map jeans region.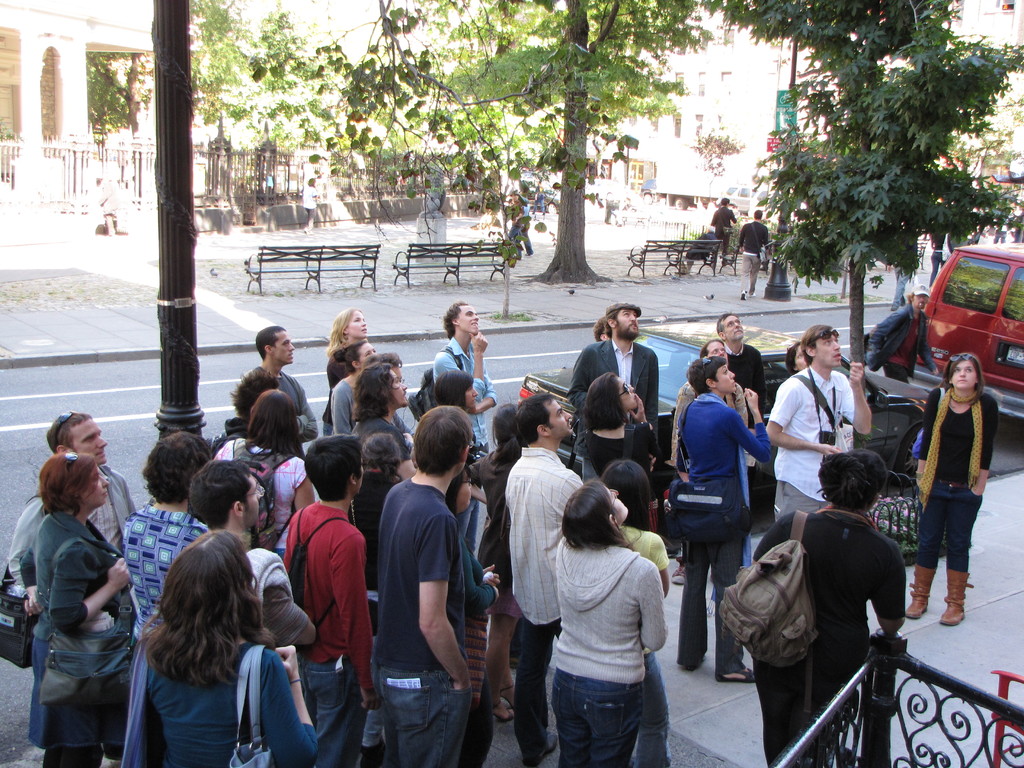
Mapped to [512,616,571,767].
